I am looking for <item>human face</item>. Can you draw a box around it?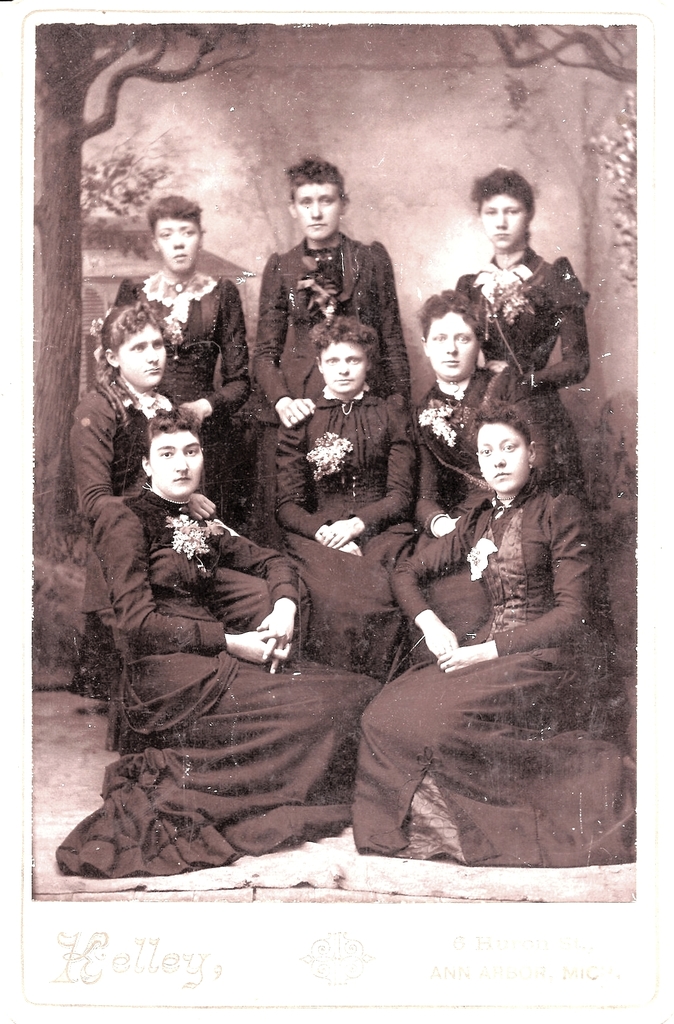
Sure, the bounding box is detection(483, 191, 526, 246).
